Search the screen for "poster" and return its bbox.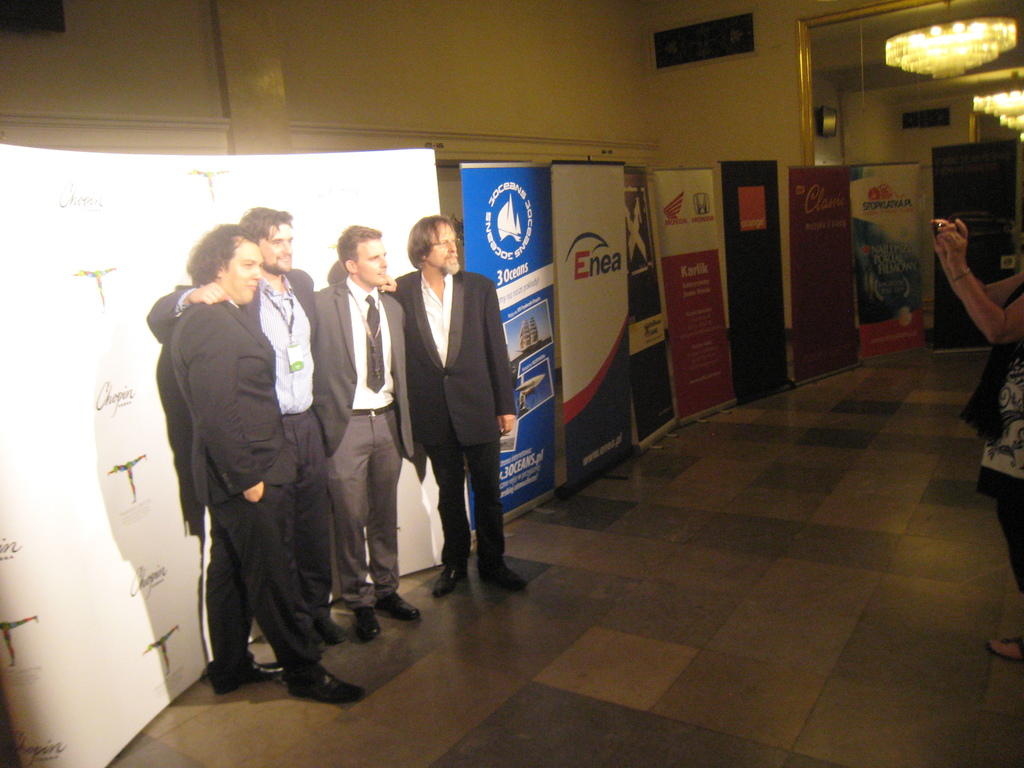
Found: (654, 166, 743, 426).
